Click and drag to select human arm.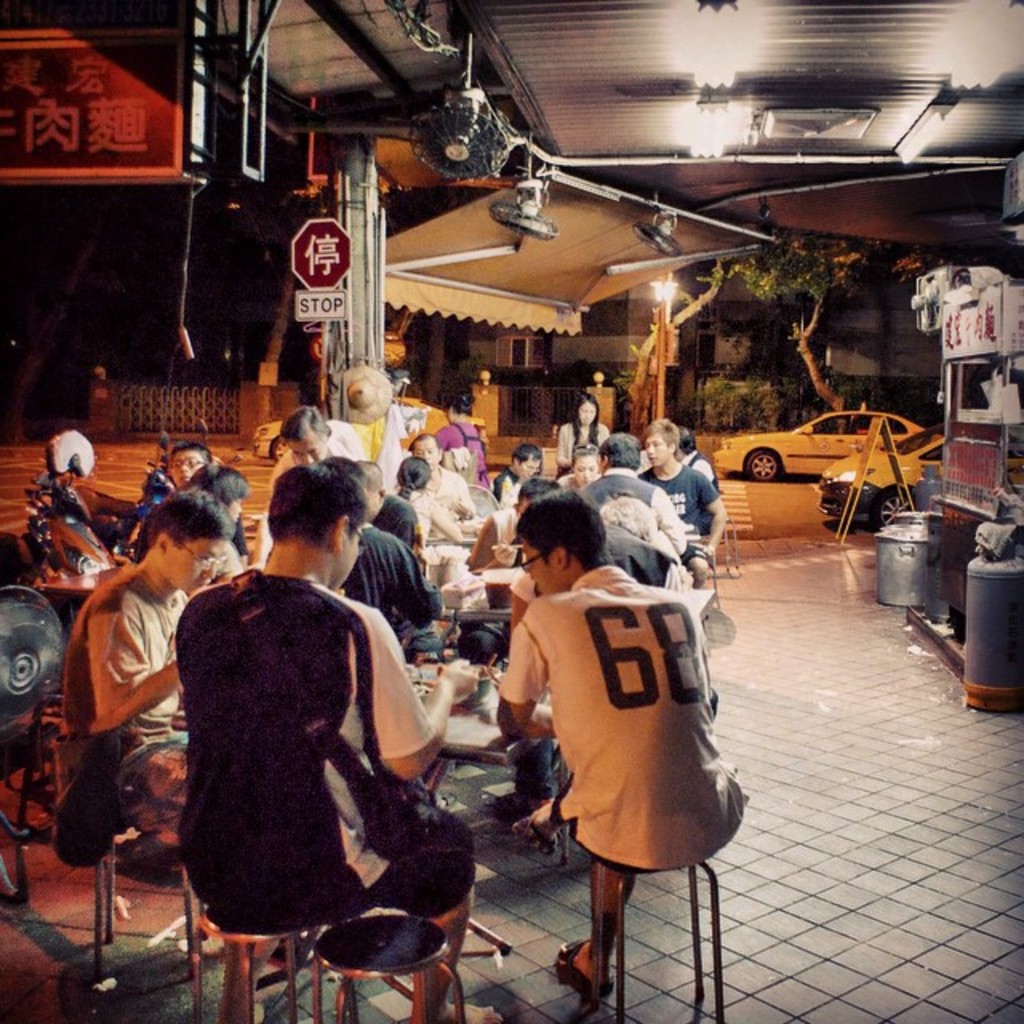
Selection: pyautogui.locateOnScreen(498, 603, 560, 749).
